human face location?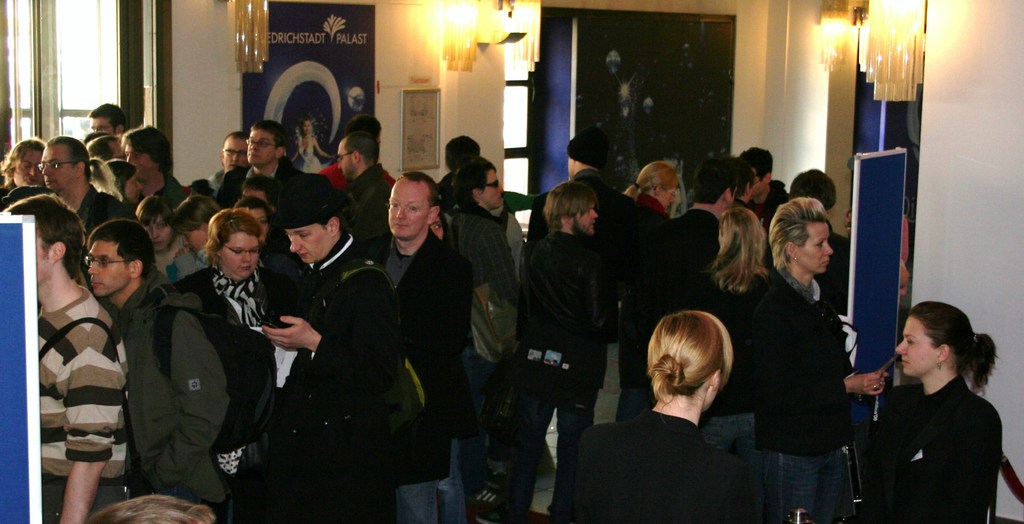
<region>14, 147, 44, 186</region>
